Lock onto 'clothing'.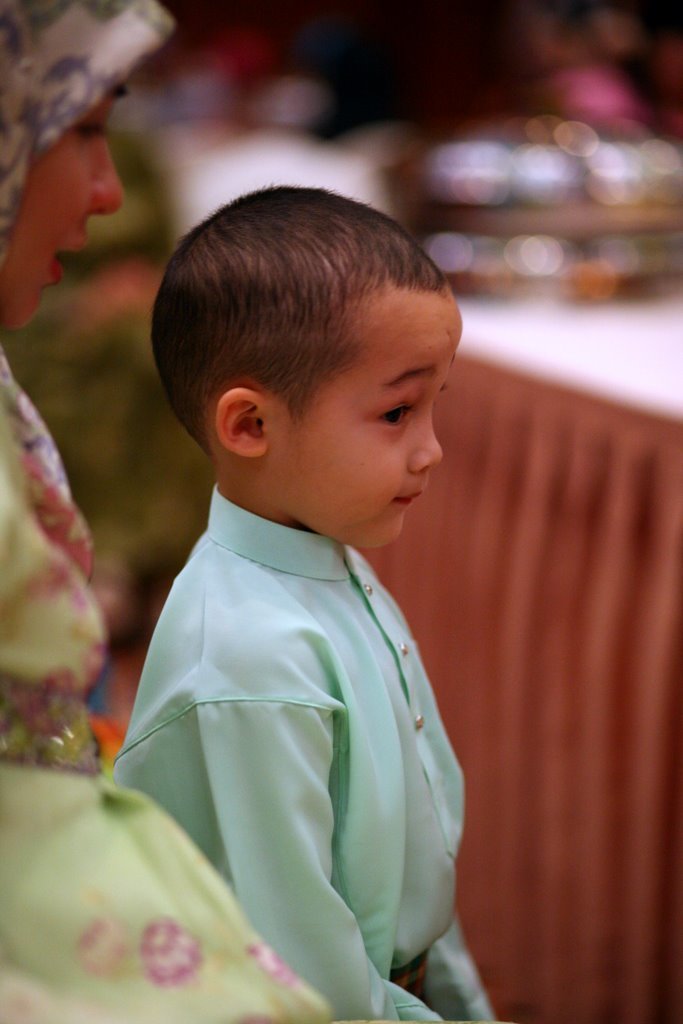
Locked: locate(110, 473, 505, 1023).
